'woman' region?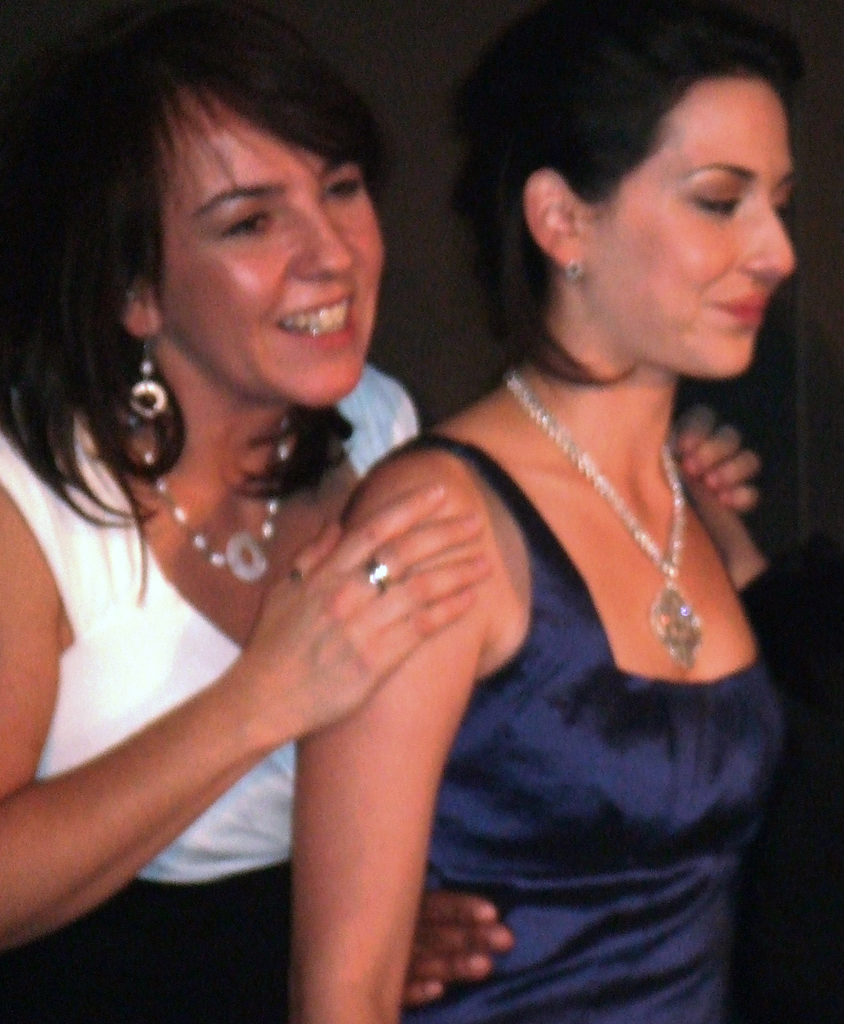
rect(0, 0, 758, 1023)
